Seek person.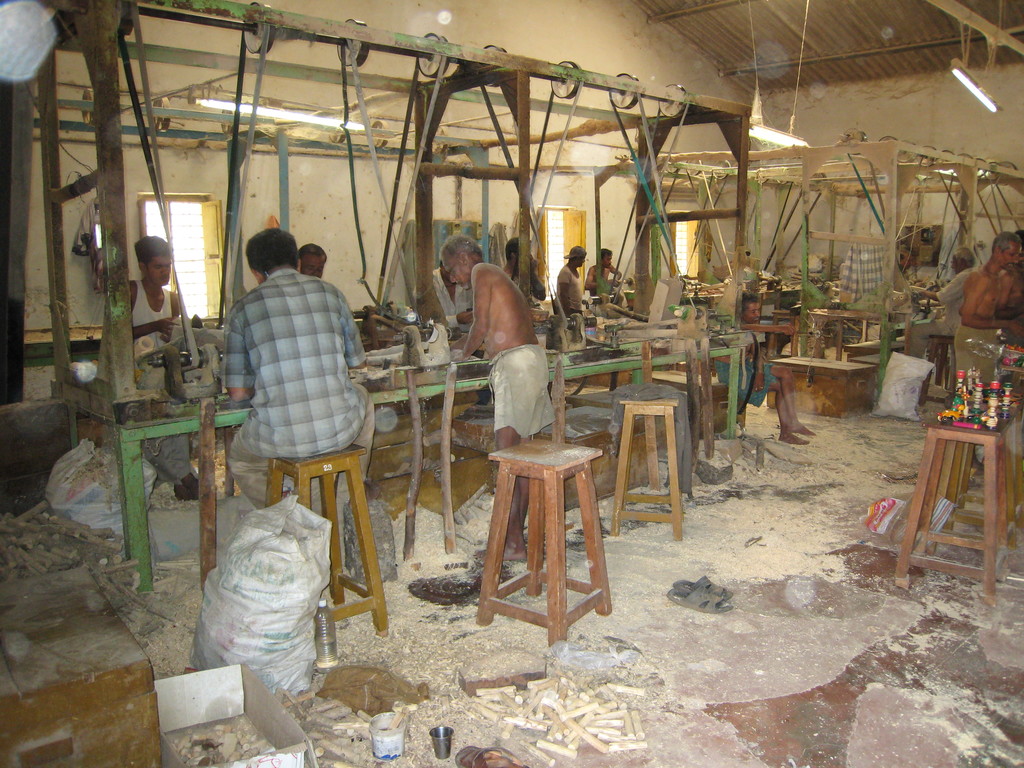
Rect(549, 247, 589, 318).
